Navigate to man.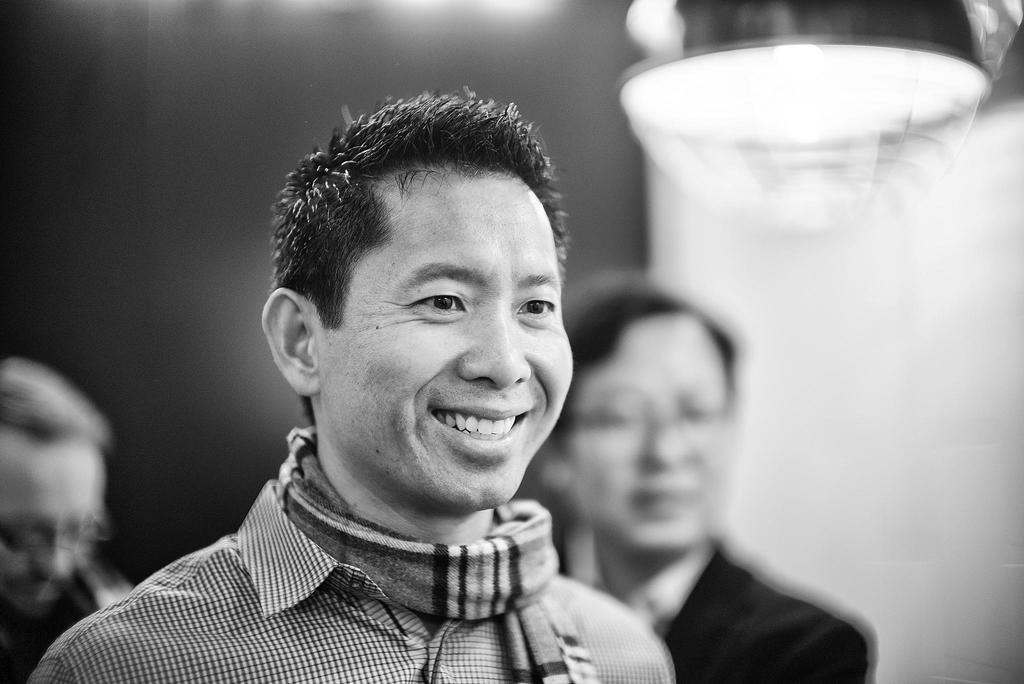
Navigation target: l=533, t=269, r=879, b=683.
